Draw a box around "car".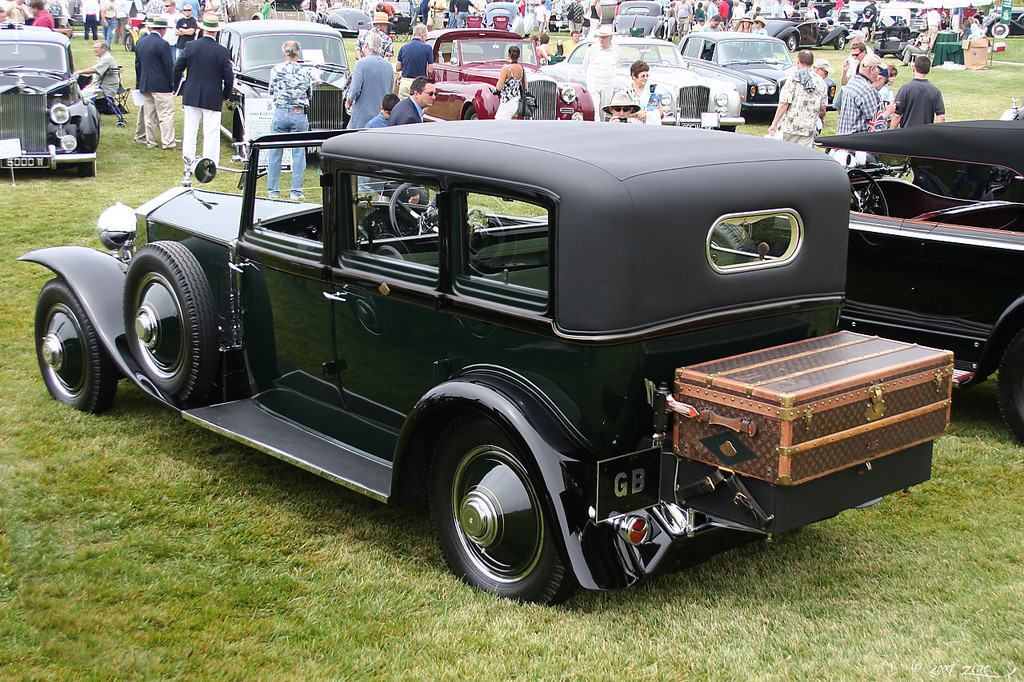
872:8:918:55.
